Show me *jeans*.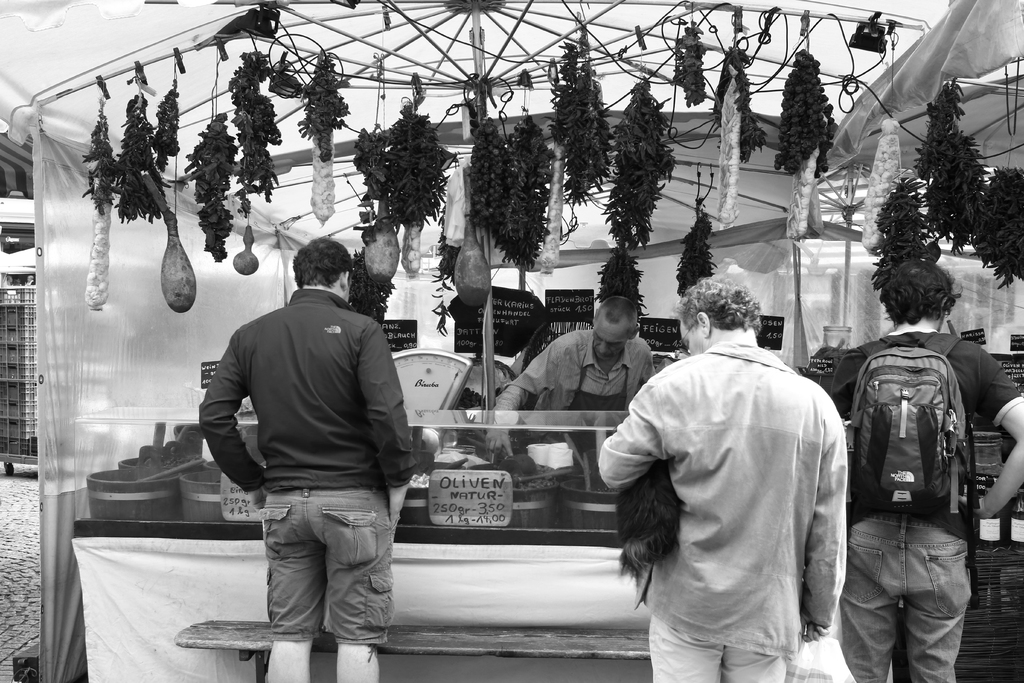
*jeans* is here: 647:615:795:682.
